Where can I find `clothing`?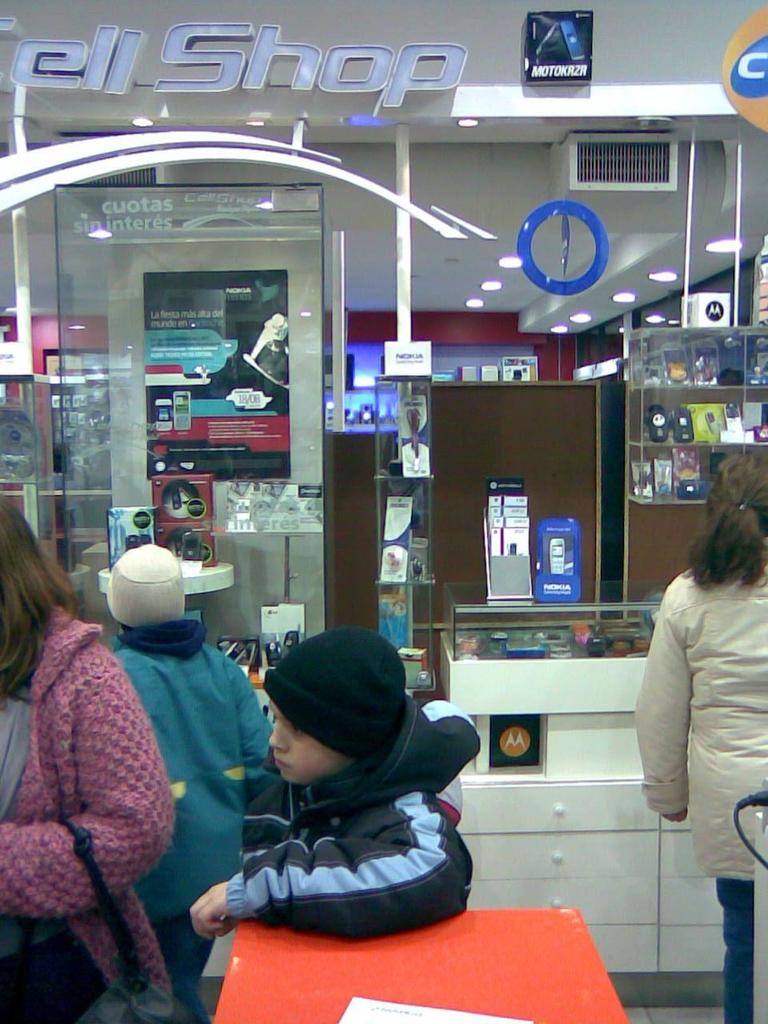
You can find it at BBox(0, 614, 174, 1023).
